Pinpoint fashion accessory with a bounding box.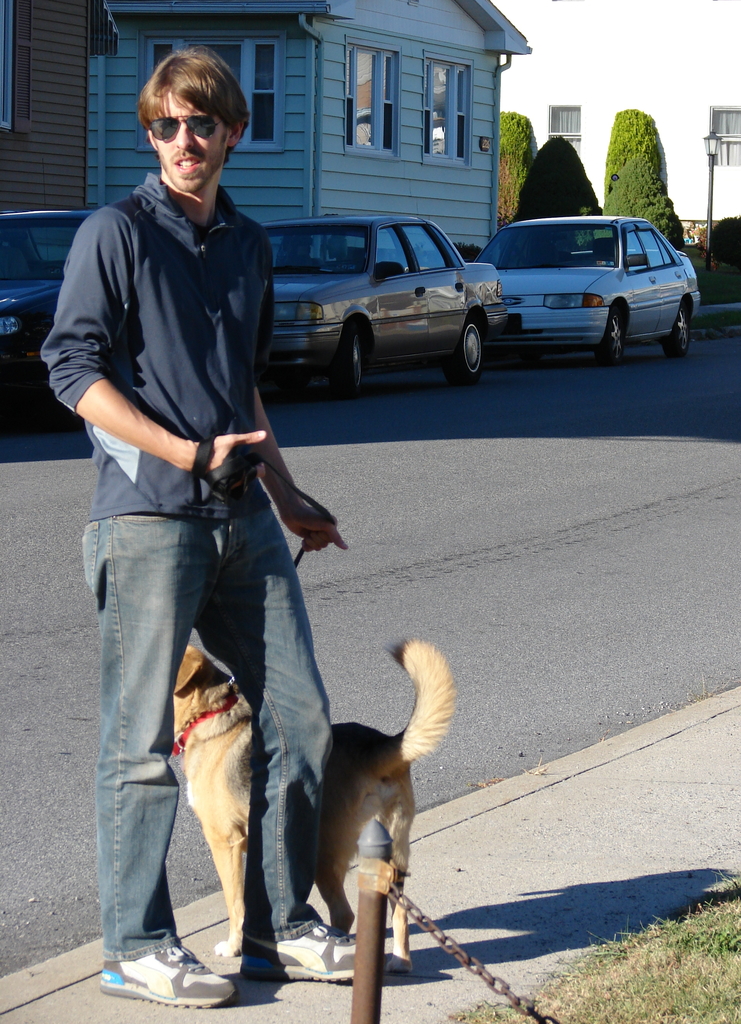
(left=152, top=116, right=218, bottom=144).
